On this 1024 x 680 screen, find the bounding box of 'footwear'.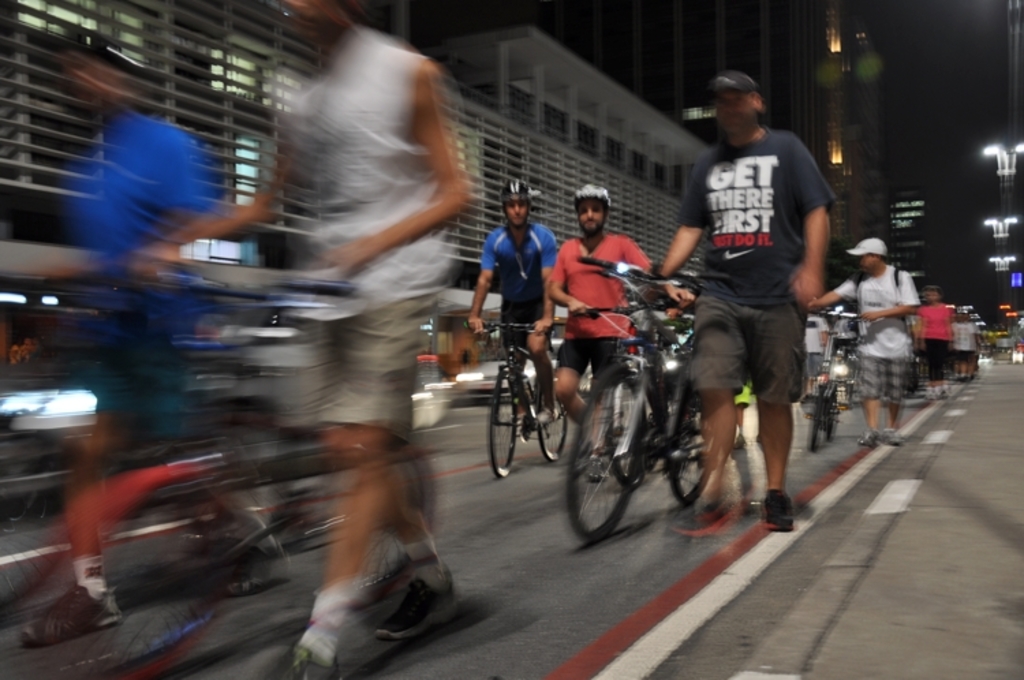
Bounding box: 883,426,900,447.
